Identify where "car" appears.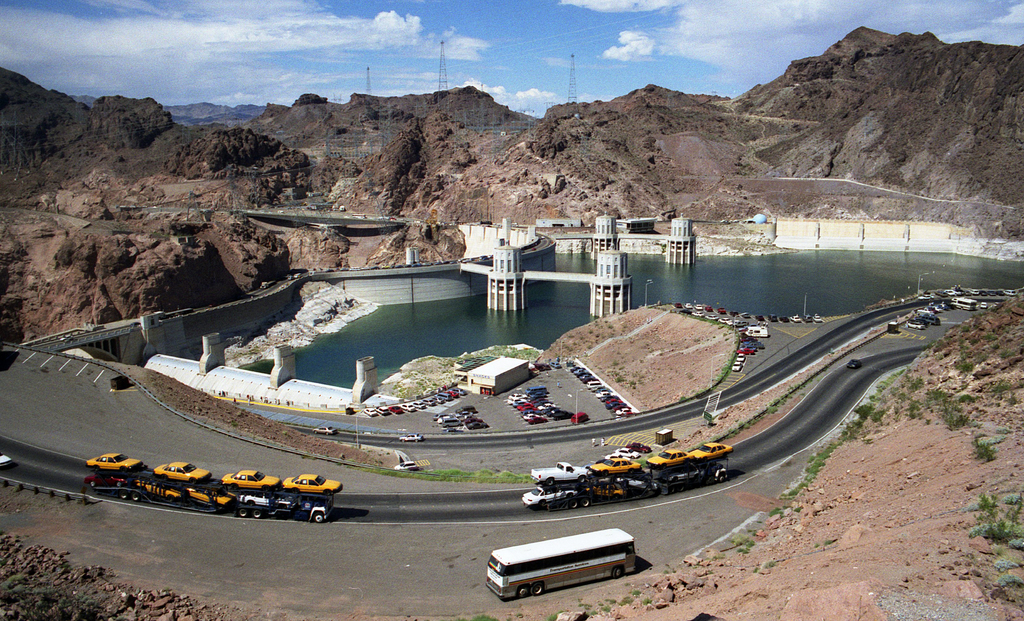
Appears at <bbox>587, 454, 642, 473</bbox>.
